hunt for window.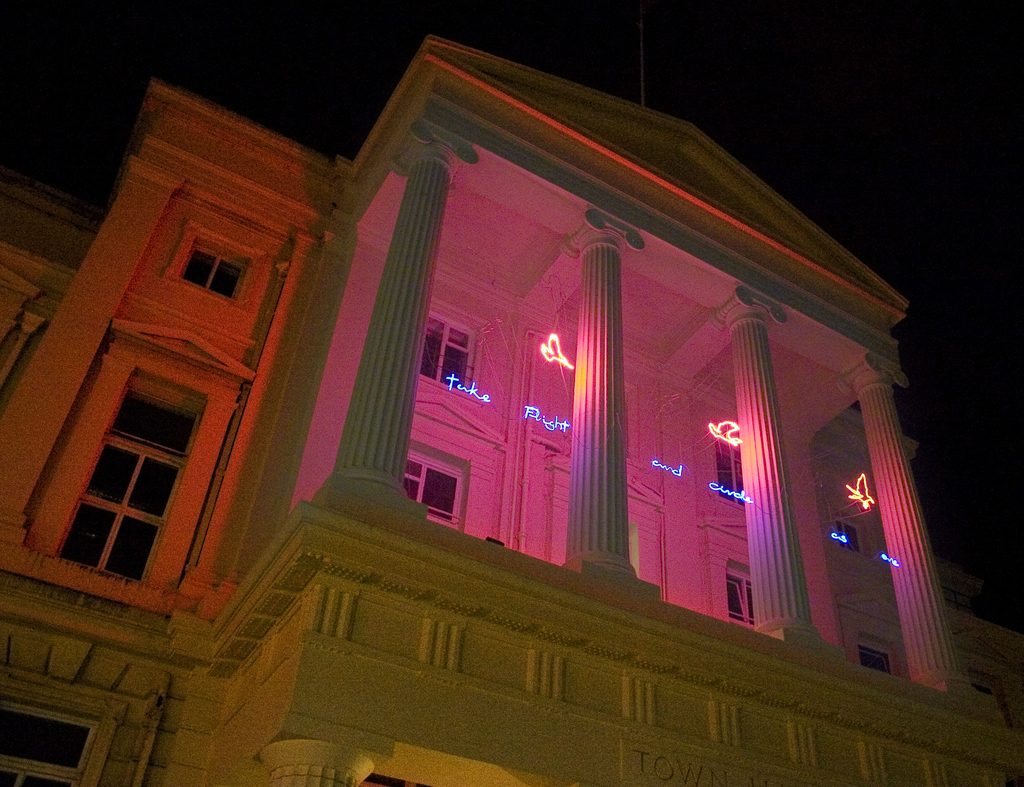
Hunted down at region(396, 445, 460, 523).
